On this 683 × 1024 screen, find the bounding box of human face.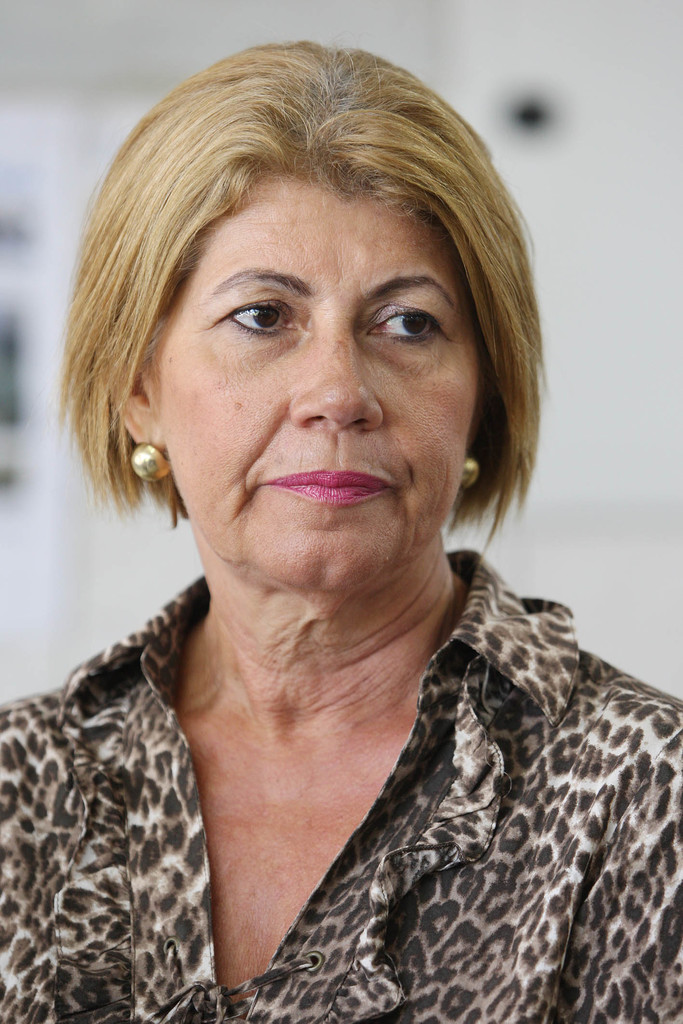
Bounding box: <box>156,176,482,593</box>.
